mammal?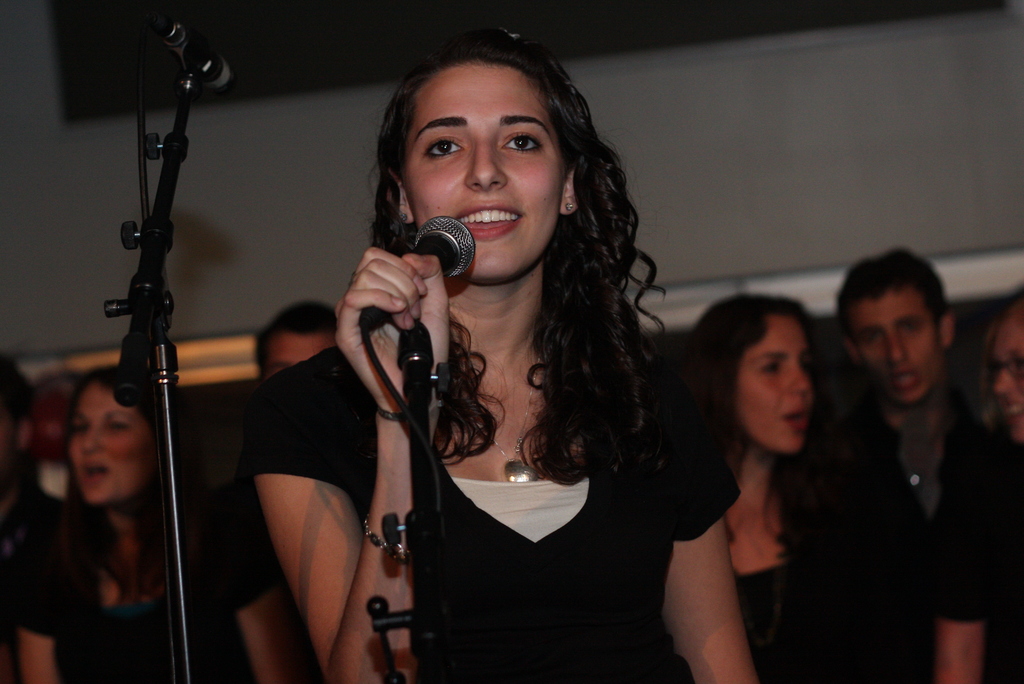
{"x1": 825, "y1": 241, "x2": 1002, "y2": 683}
